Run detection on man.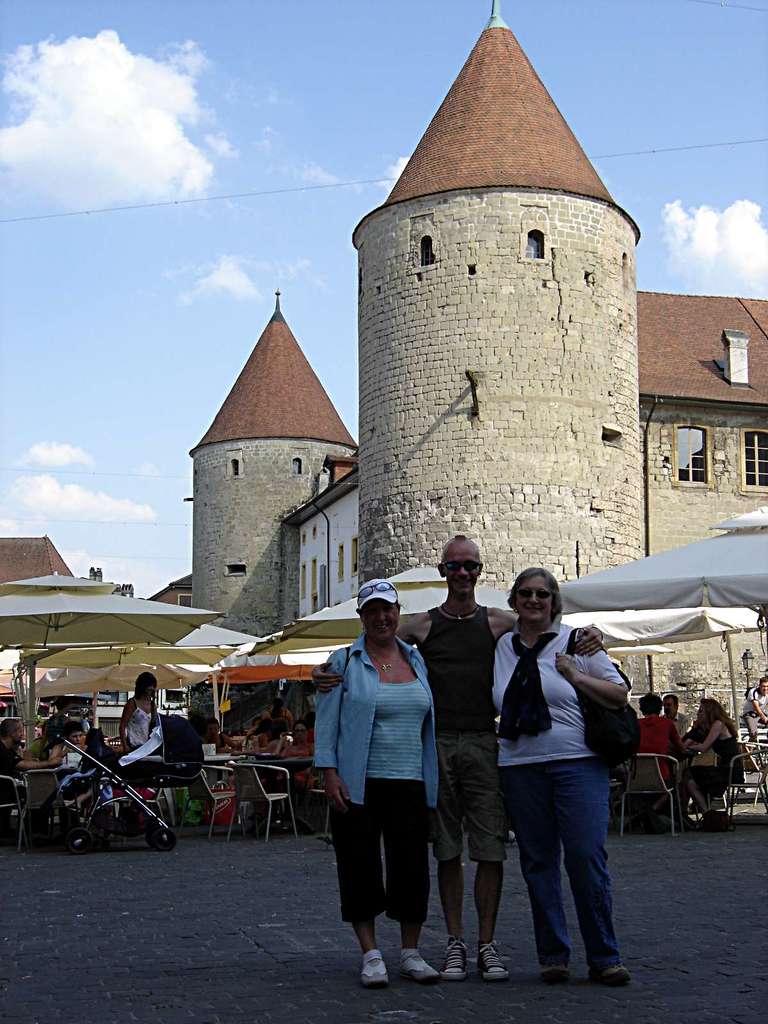
Result: x1=0, y1=718, x2=63, y2=849.
